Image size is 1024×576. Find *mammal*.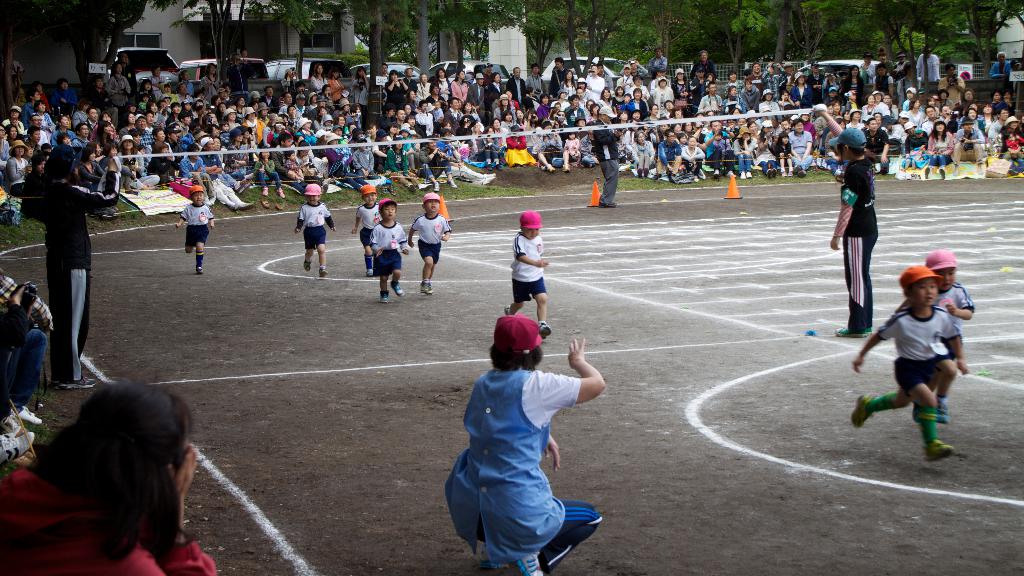
<box>42,143,124,388</box>.
